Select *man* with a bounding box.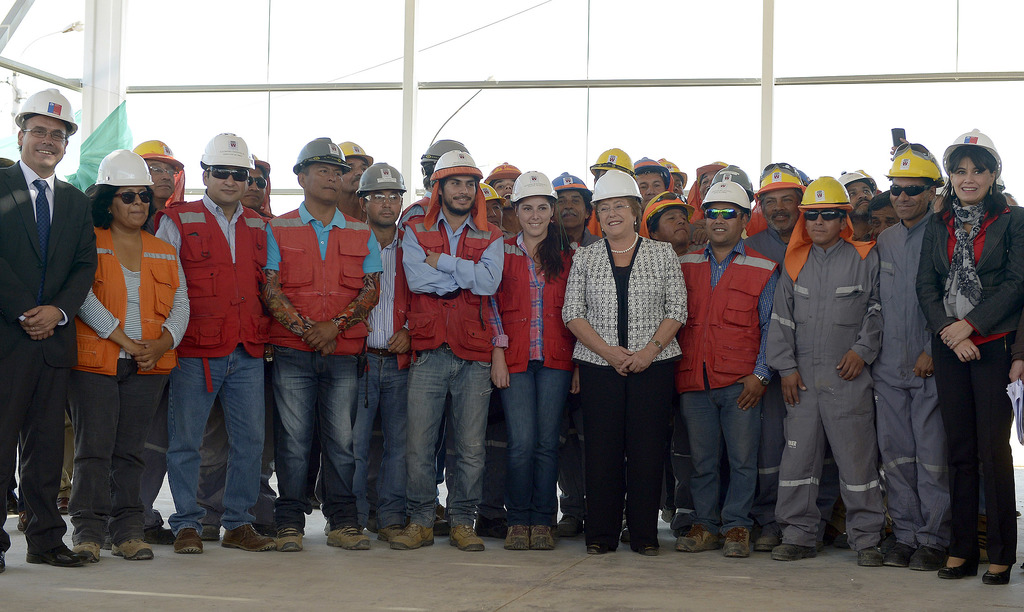
left=268, top=140, right=372, bottom=548.
